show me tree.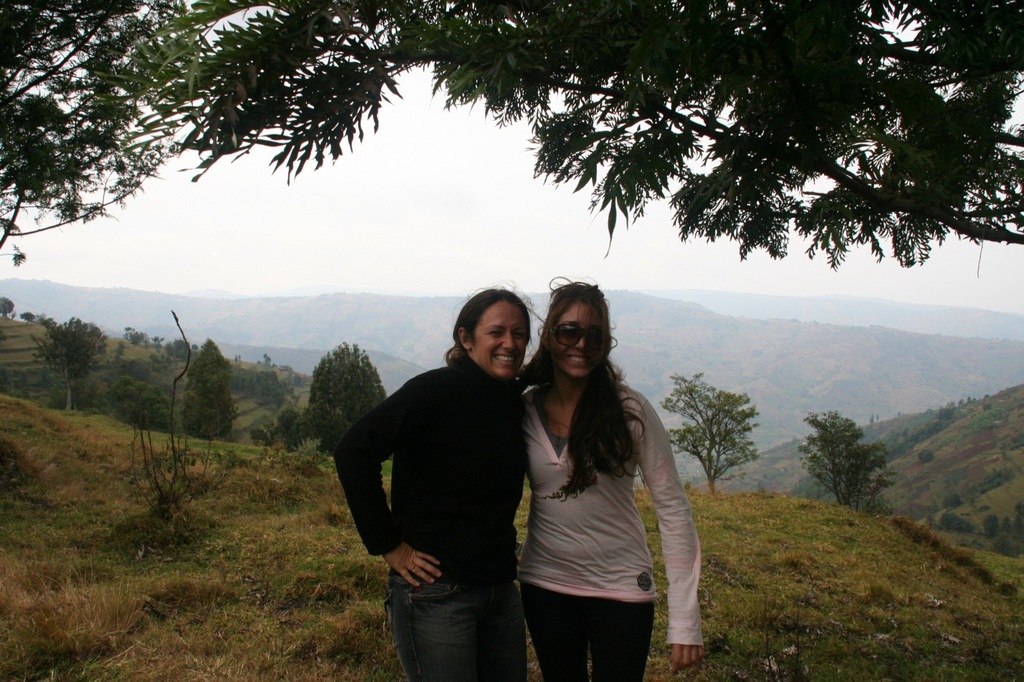
tree is here: bbox(257, 348, 274, 364).
